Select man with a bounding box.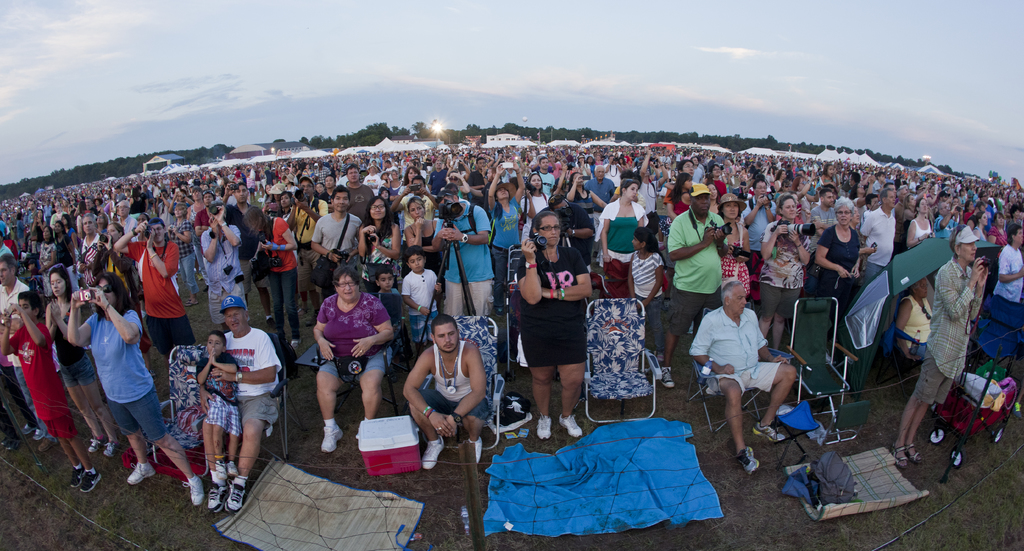
region(307, 189, 364, 306).
